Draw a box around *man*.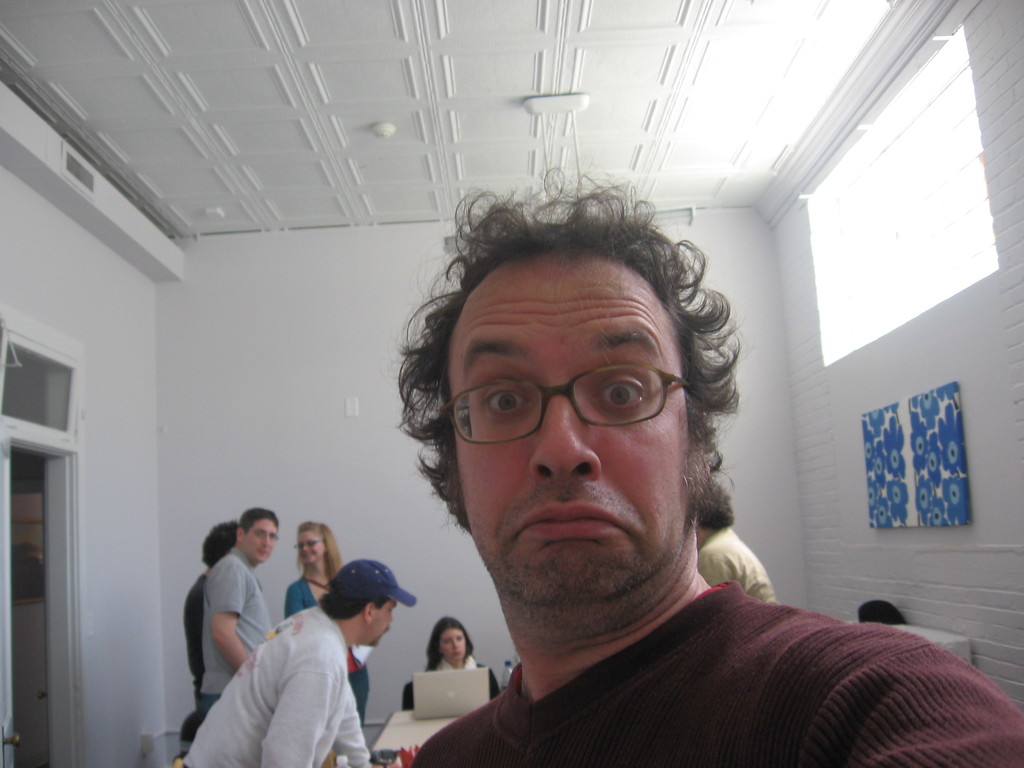
box=[184, 556, 419, 767].
